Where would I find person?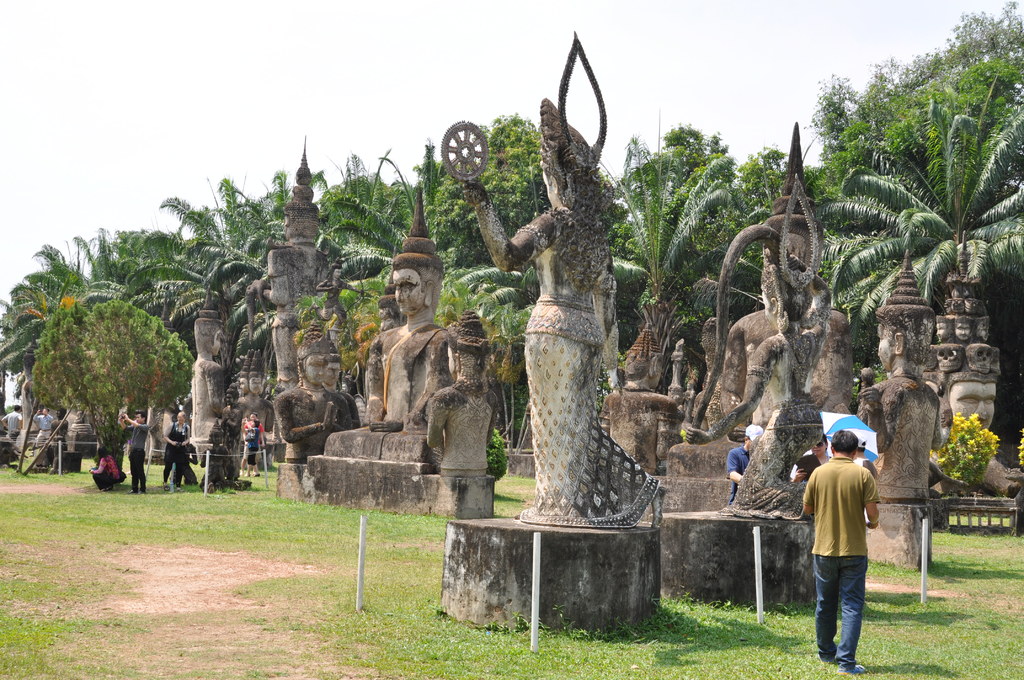
At locate(189, 279, 227, 448).
